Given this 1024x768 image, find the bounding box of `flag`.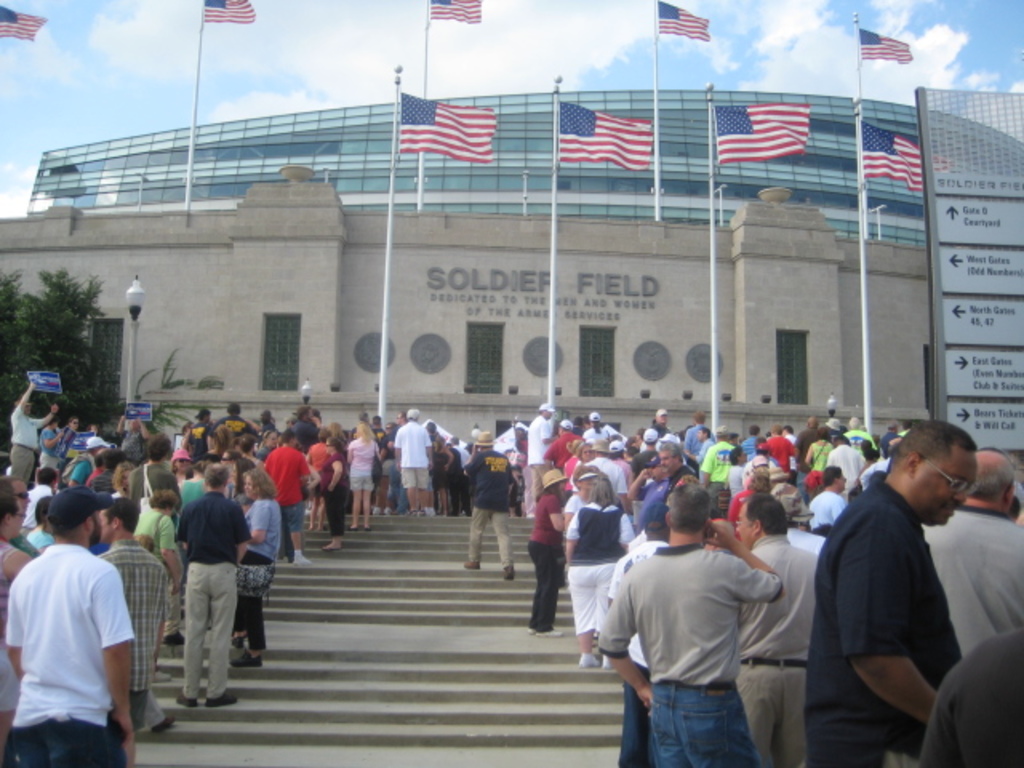
x1=395, y1=90, x2=498, y2=168.
